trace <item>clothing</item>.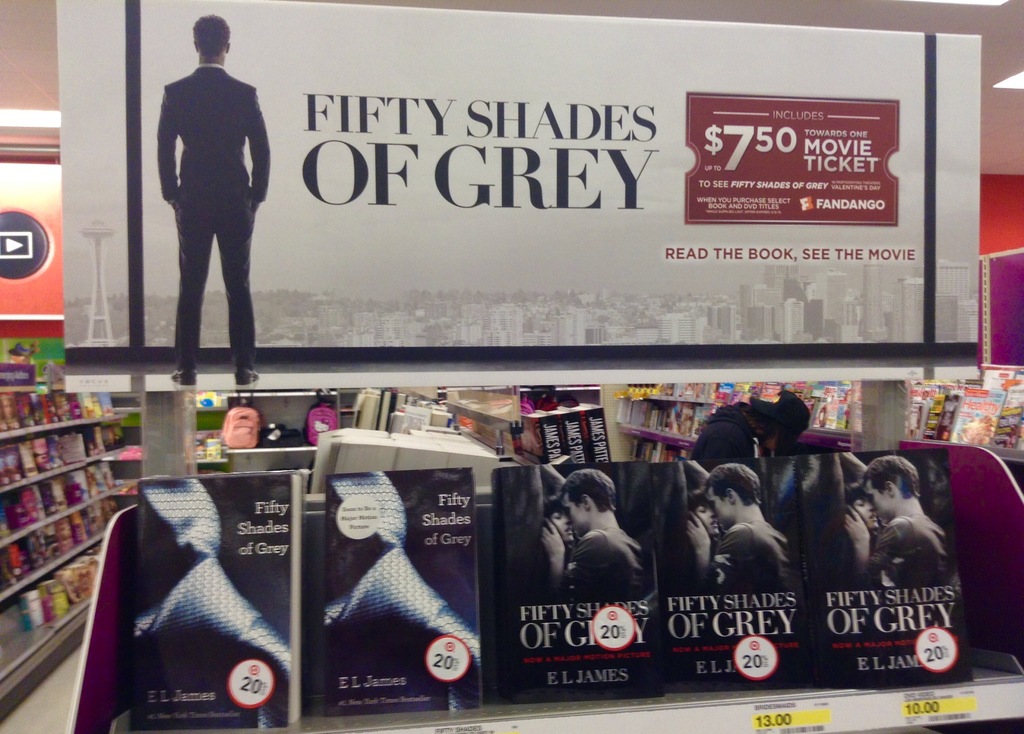
Traced to 698:516:791:594.
